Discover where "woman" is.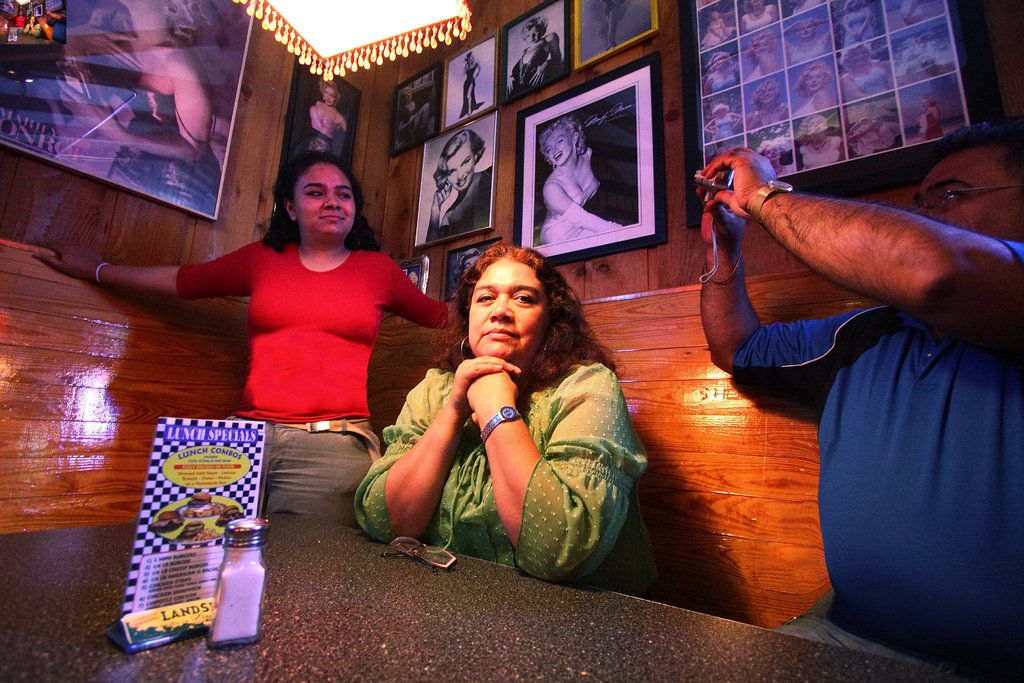
Discovered at detection(378, 231, 639, 593).
